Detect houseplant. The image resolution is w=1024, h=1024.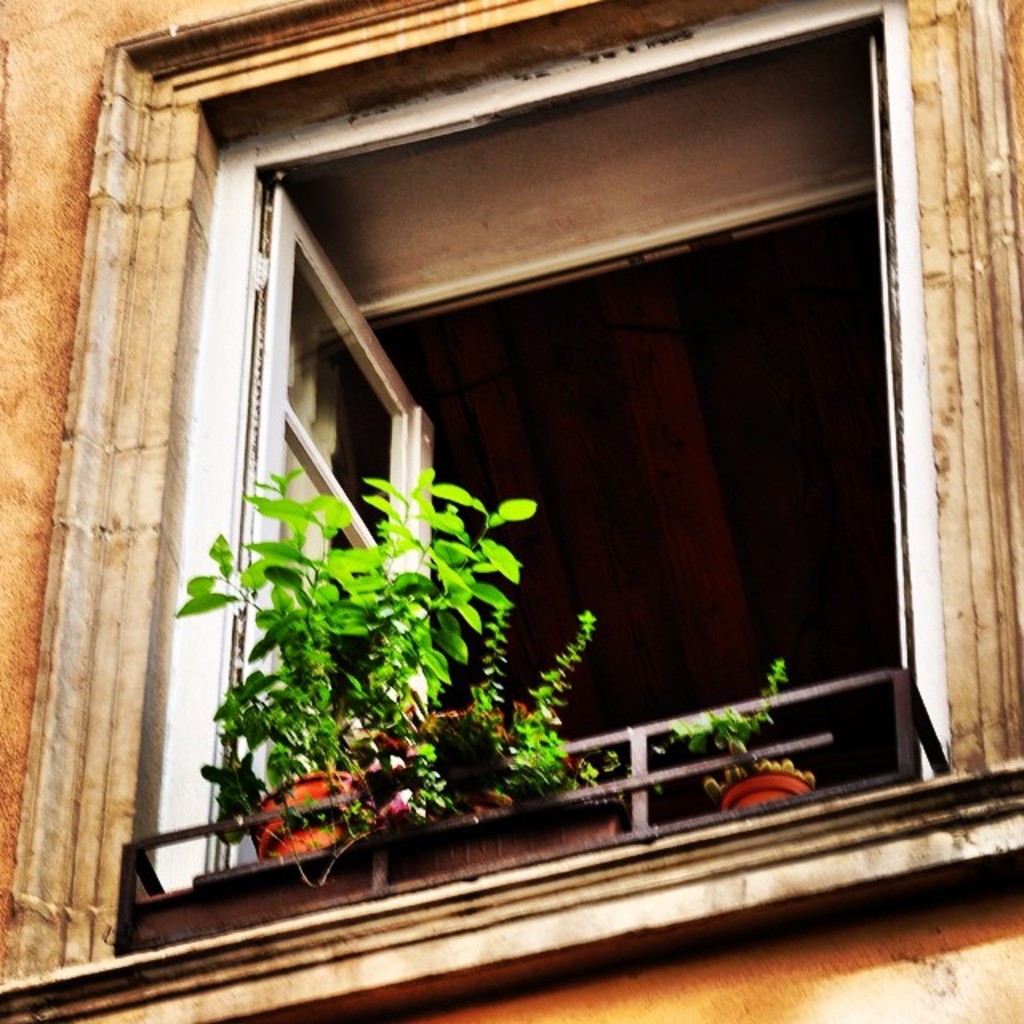
Rect(160, 458, 541, 856).
